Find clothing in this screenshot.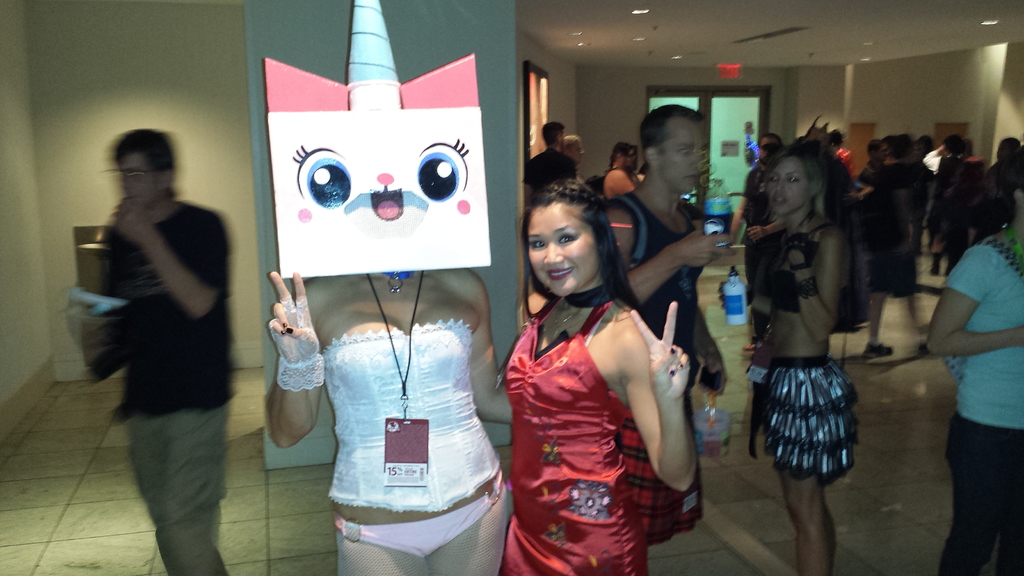
The bounding box for clothing is bbox=(984, 157, 1023, 240).
